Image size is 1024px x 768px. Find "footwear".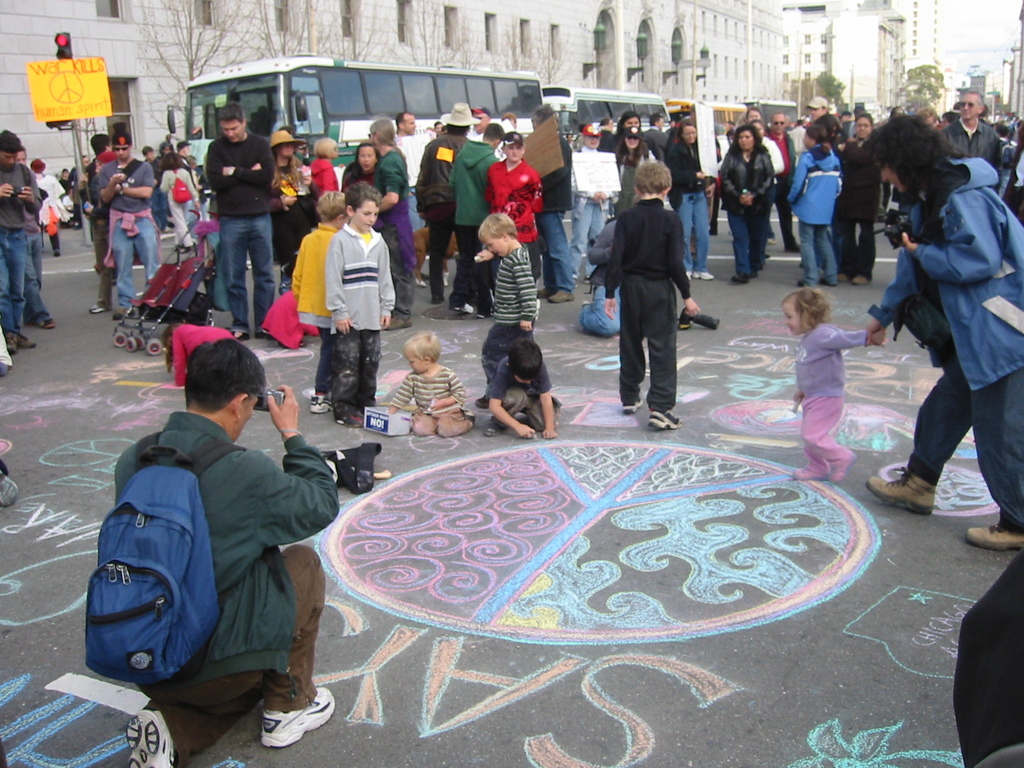
l=473, t=304, r=494, b=319.
